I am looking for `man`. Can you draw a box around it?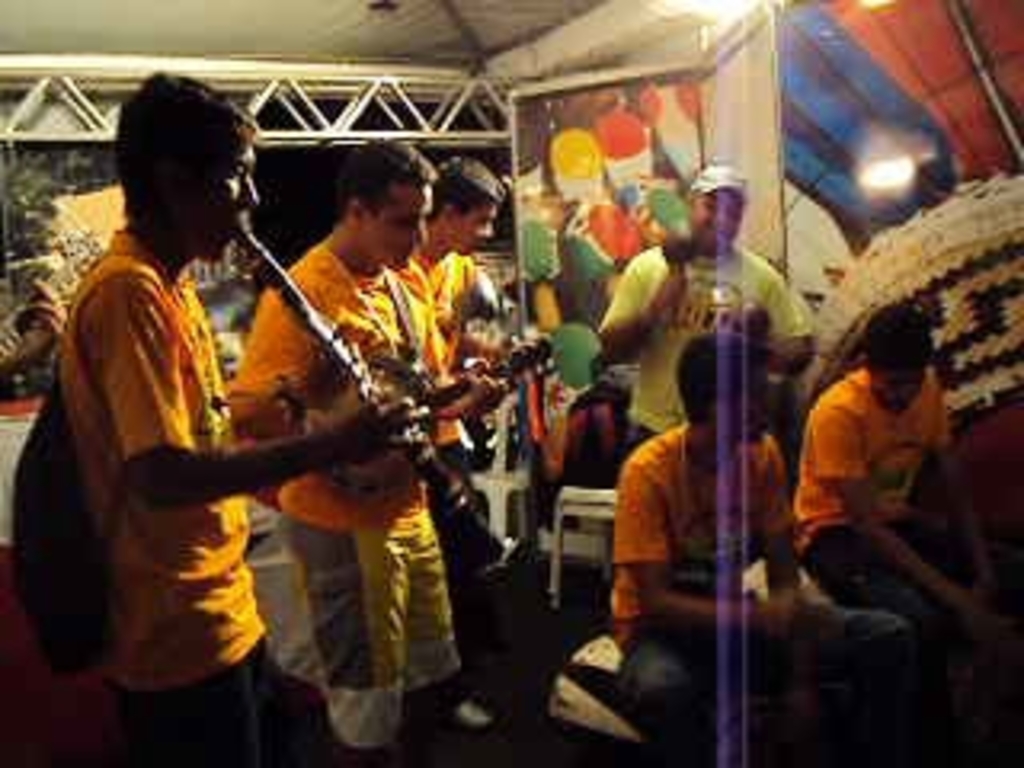
Sure, the bounding box is bbox=[230, 138, 512, 765].
